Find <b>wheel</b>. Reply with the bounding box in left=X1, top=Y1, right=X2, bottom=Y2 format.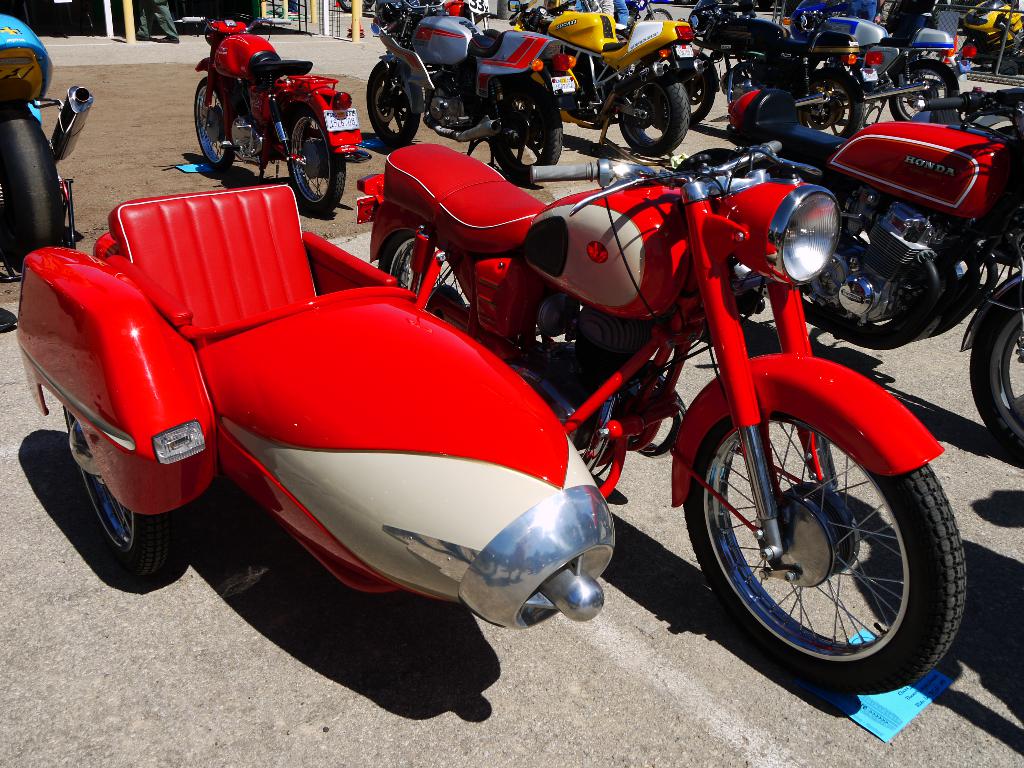
left=806, top=66, right=867, bottom=140.
